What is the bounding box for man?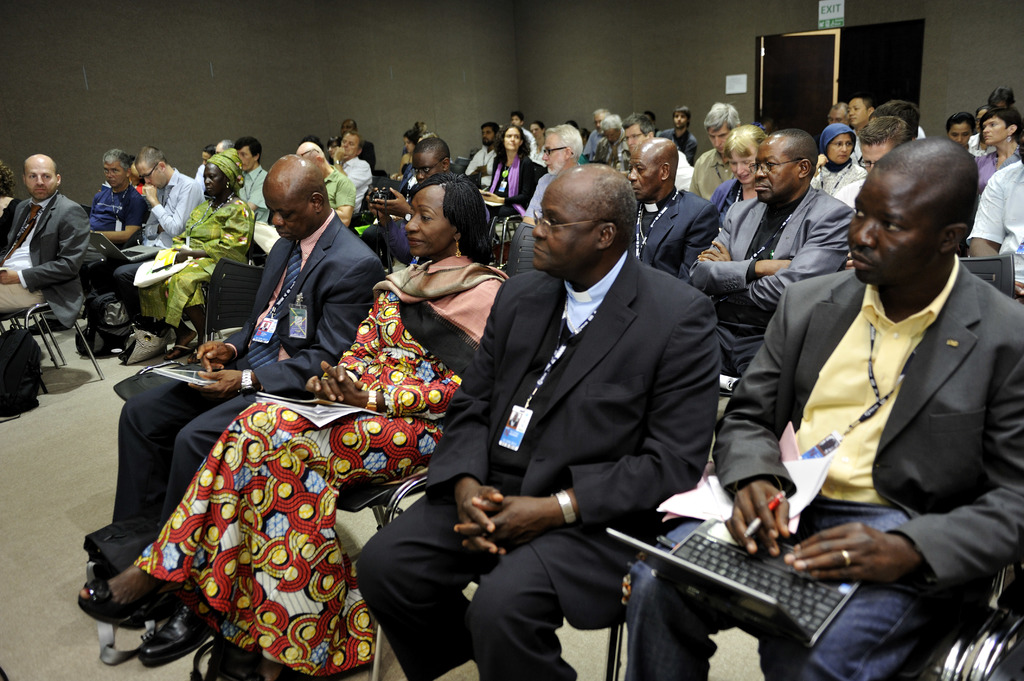
Rect(626, 133, 721, 282).
